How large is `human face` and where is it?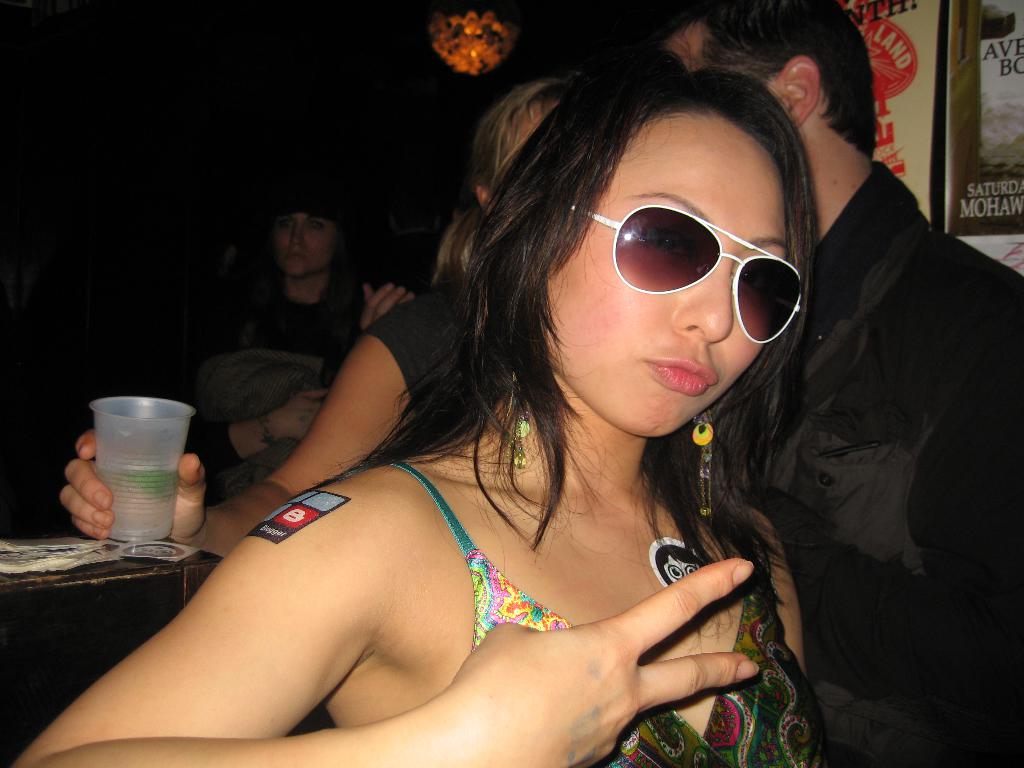
Bounding box: l=546, t=108, r=787, b=439.
